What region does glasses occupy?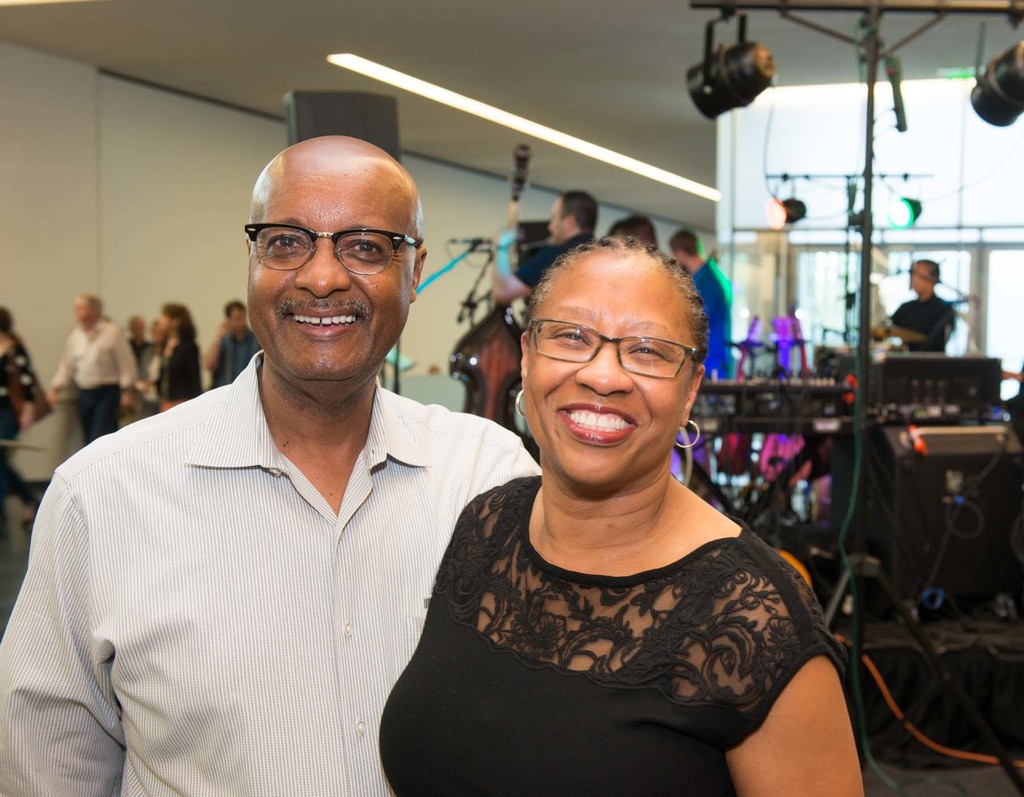
l=240, t=218, r=413, b=270.
